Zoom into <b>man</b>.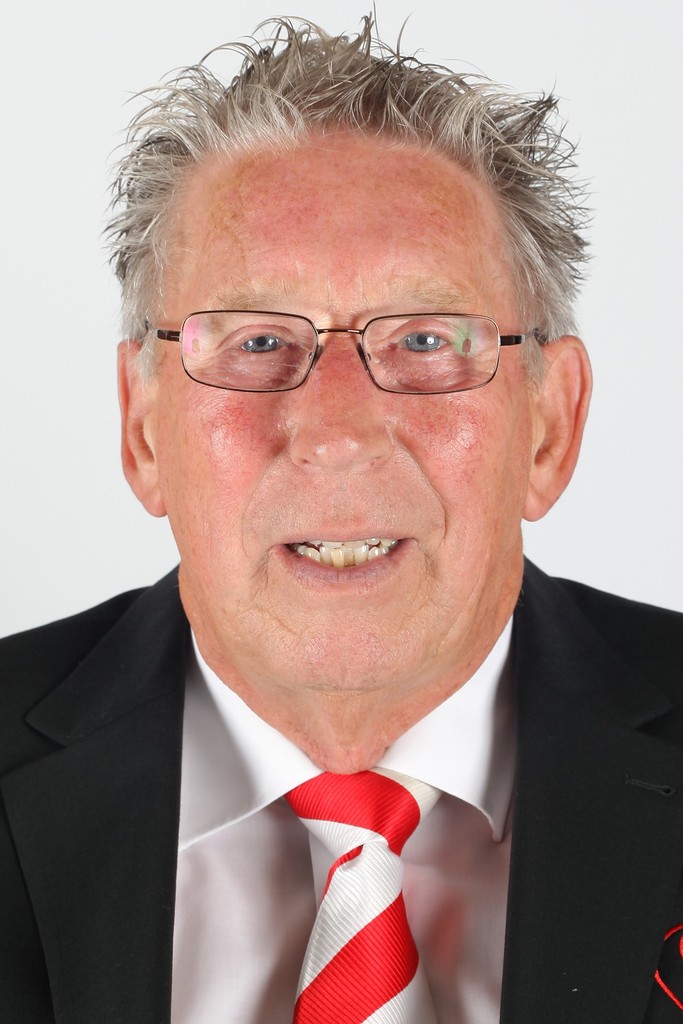
Zoom target: [0, 1, 682, 1021].
